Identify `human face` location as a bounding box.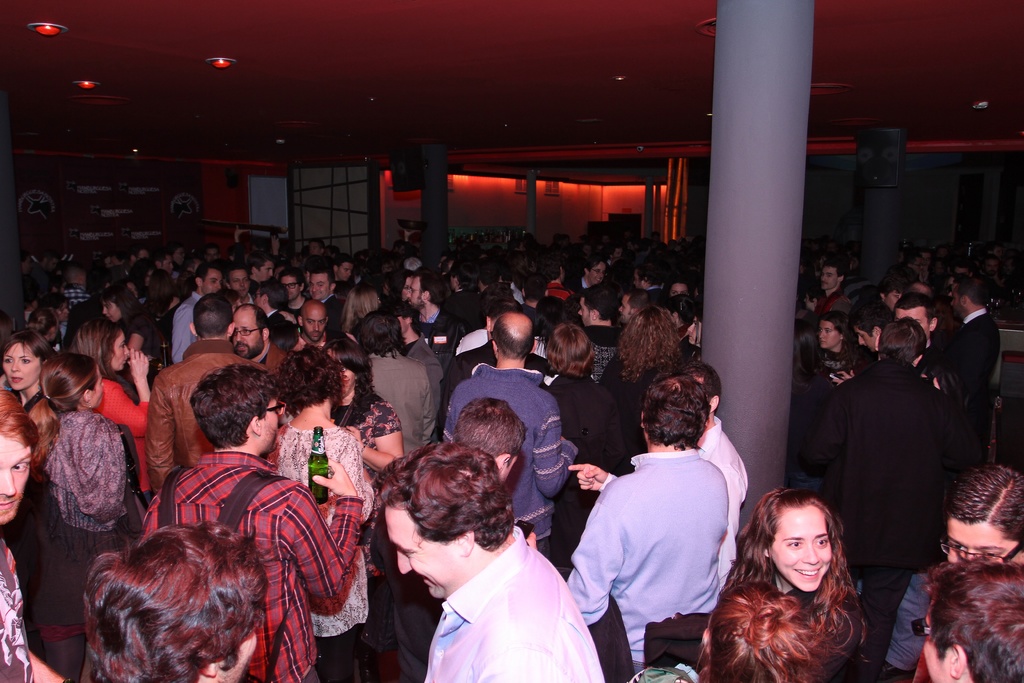
235/309/262/357.
